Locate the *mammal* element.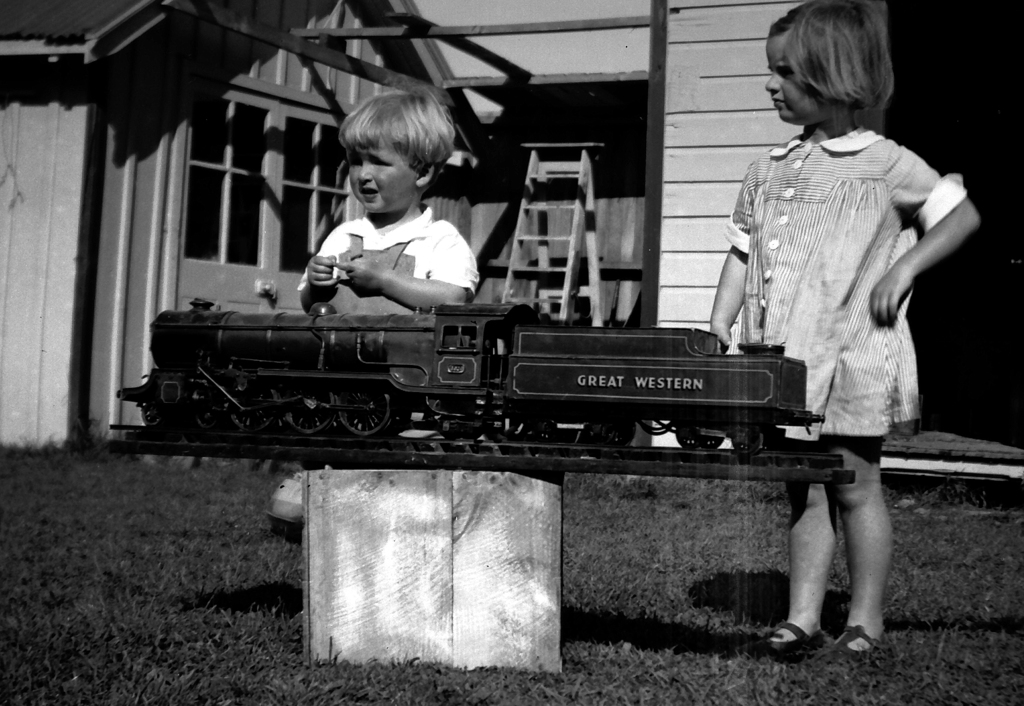
Element bbox: pyautogui.locateOnScreen(284, 118, 498, 316).
